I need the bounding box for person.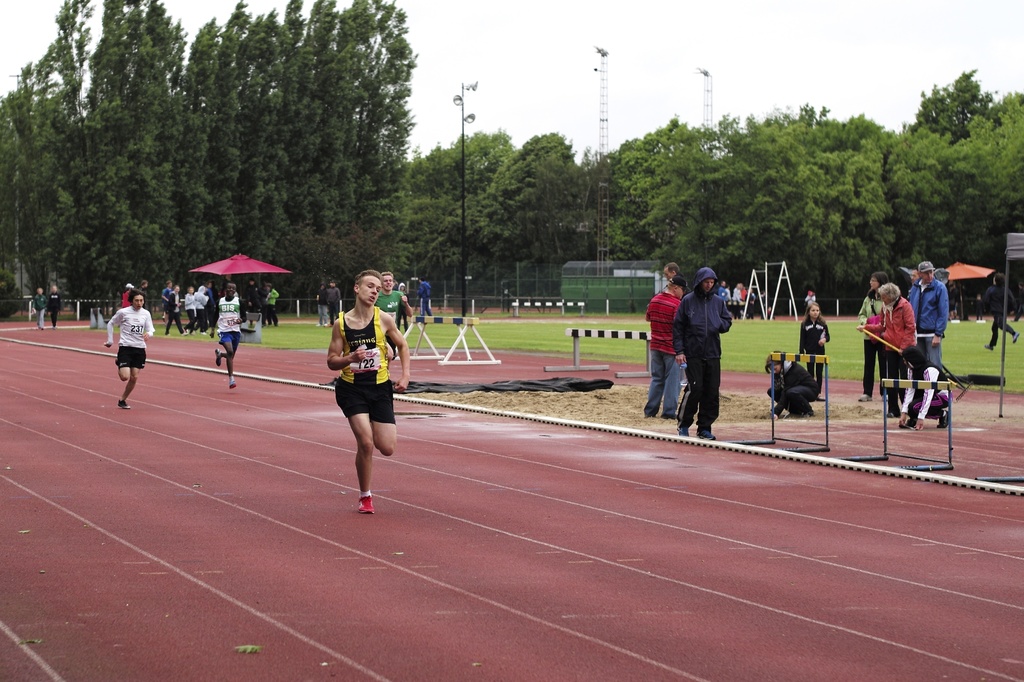
Here it is: left=374, top=271, right=413, bottom=358.
